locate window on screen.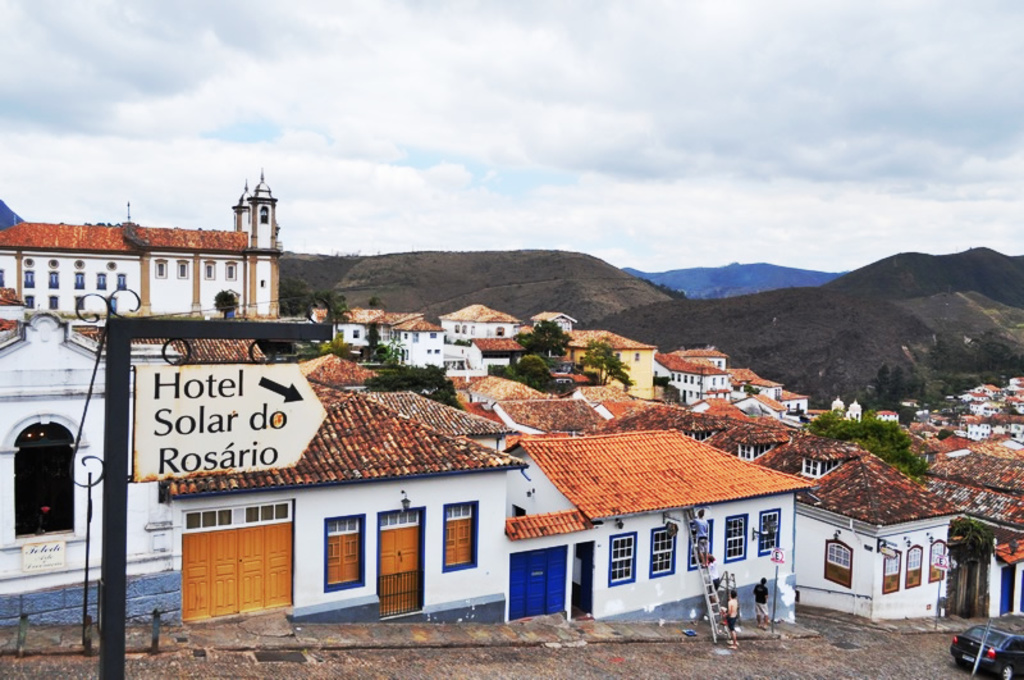
On screen at <region>718, 360, 724, 369</region>.
